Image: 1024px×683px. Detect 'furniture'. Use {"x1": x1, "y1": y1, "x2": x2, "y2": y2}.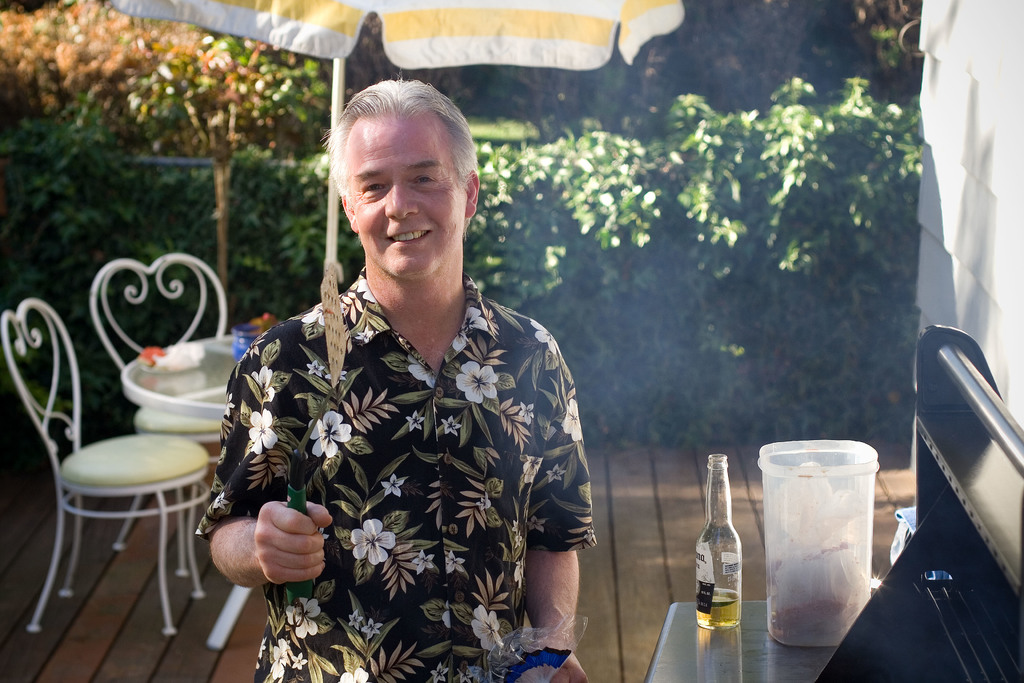
{"x1": 120, "y1": 335, "x2": 256, "y2": 650}.
